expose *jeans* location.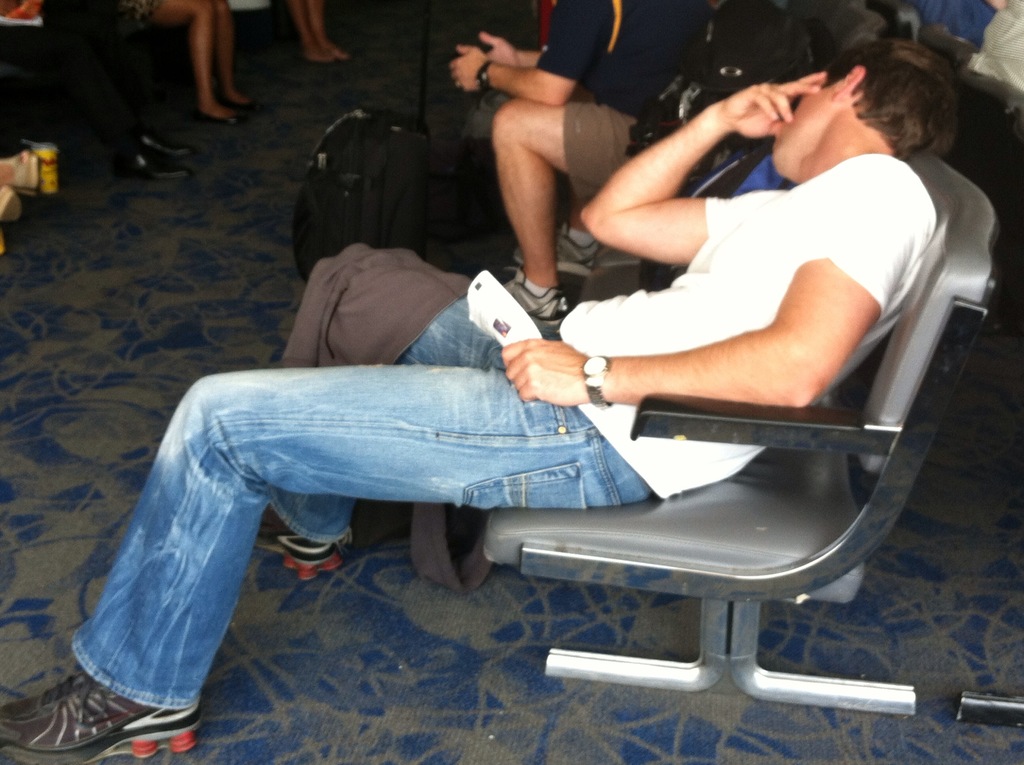
Exposed at (67, 289, 647, 713).
